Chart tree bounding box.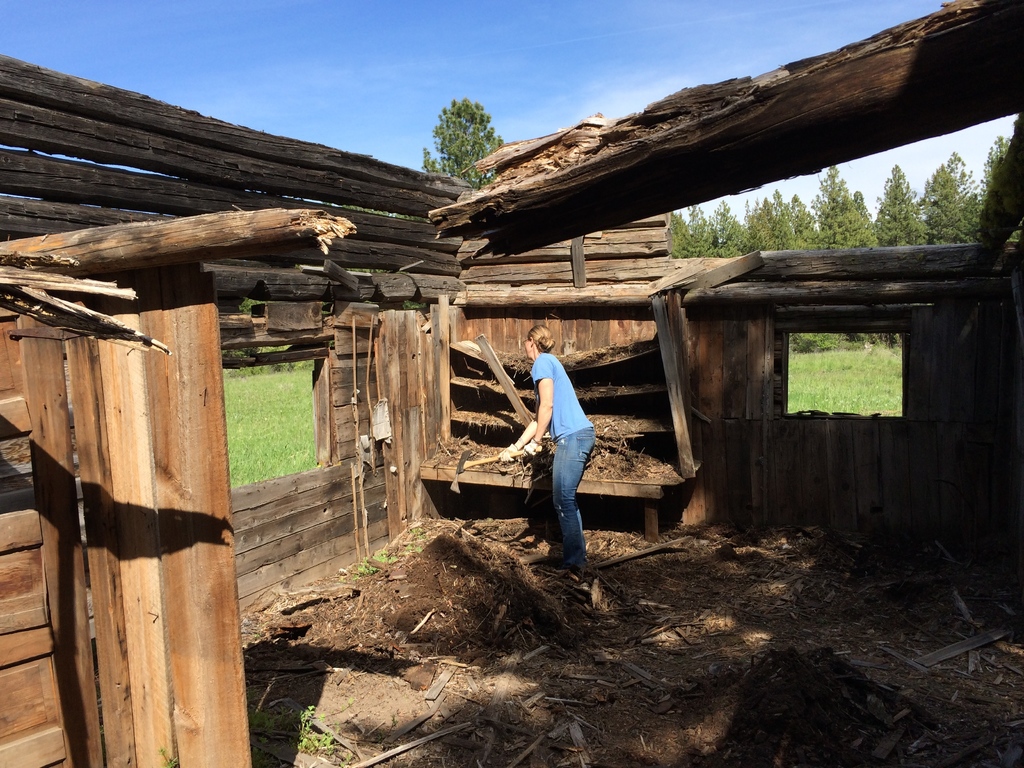
Charted: bbox=(872, 159, 947, 352).
